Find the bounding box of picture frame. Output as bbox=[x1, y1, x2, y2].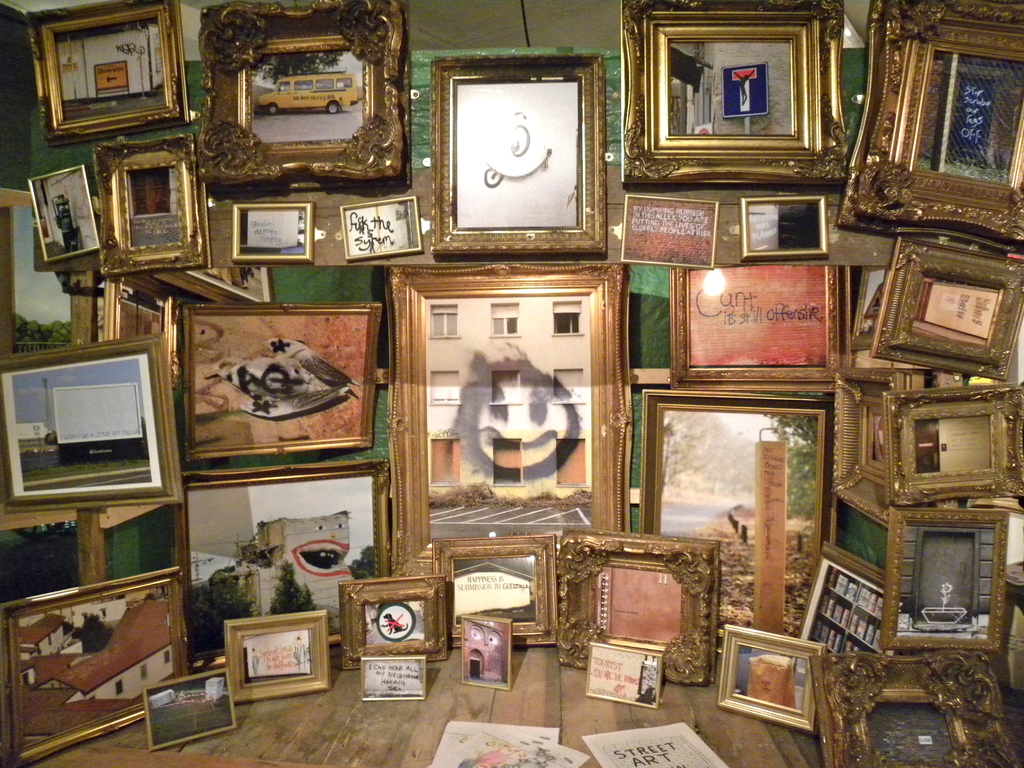
bbox=[797, 540, 888, 654].
